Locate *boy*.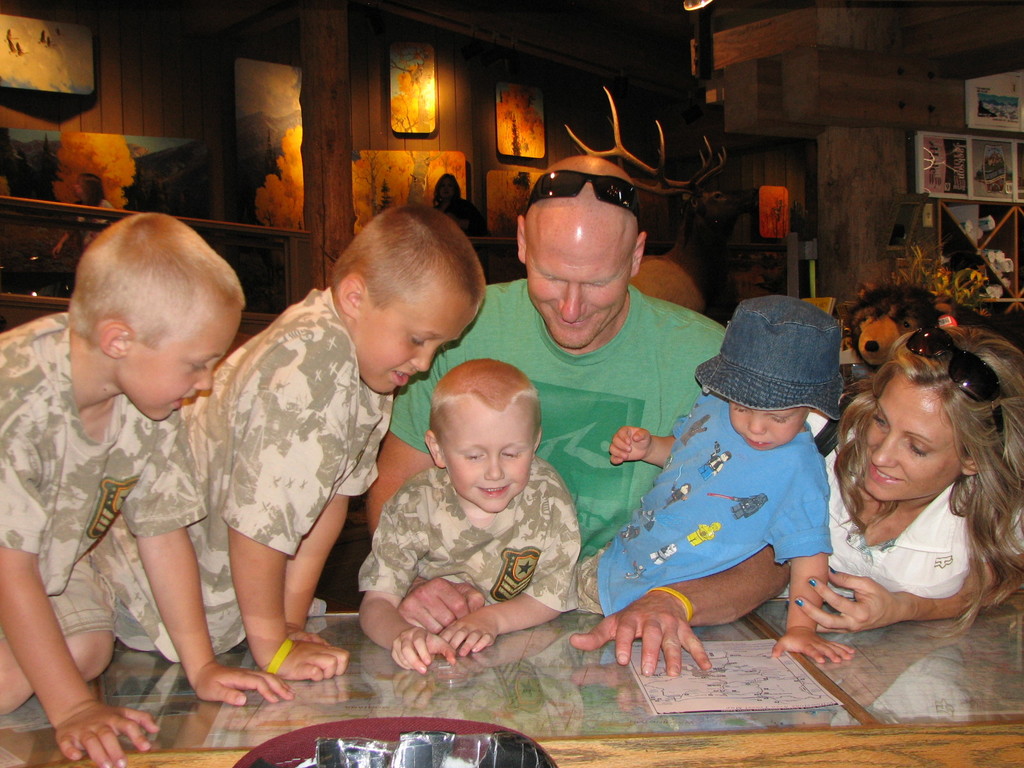
Bounding box: {"x1": 90, "y1": 203, "x2": 485, "y2": 682}.
